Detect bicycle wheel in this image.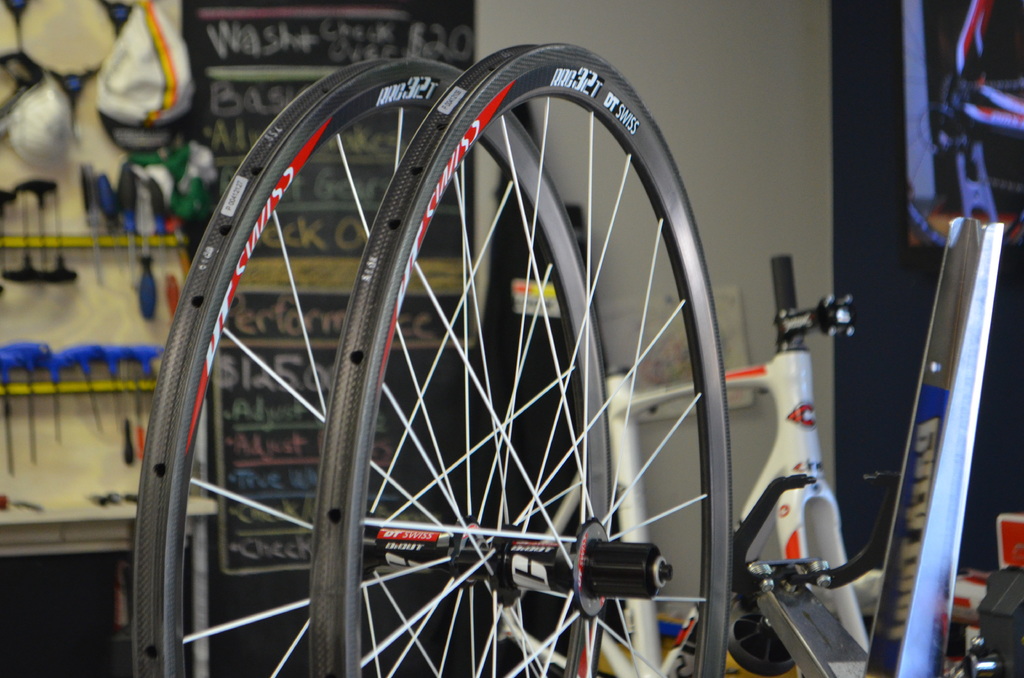
Detection: <region>125, 61, 606, 677</region>.
